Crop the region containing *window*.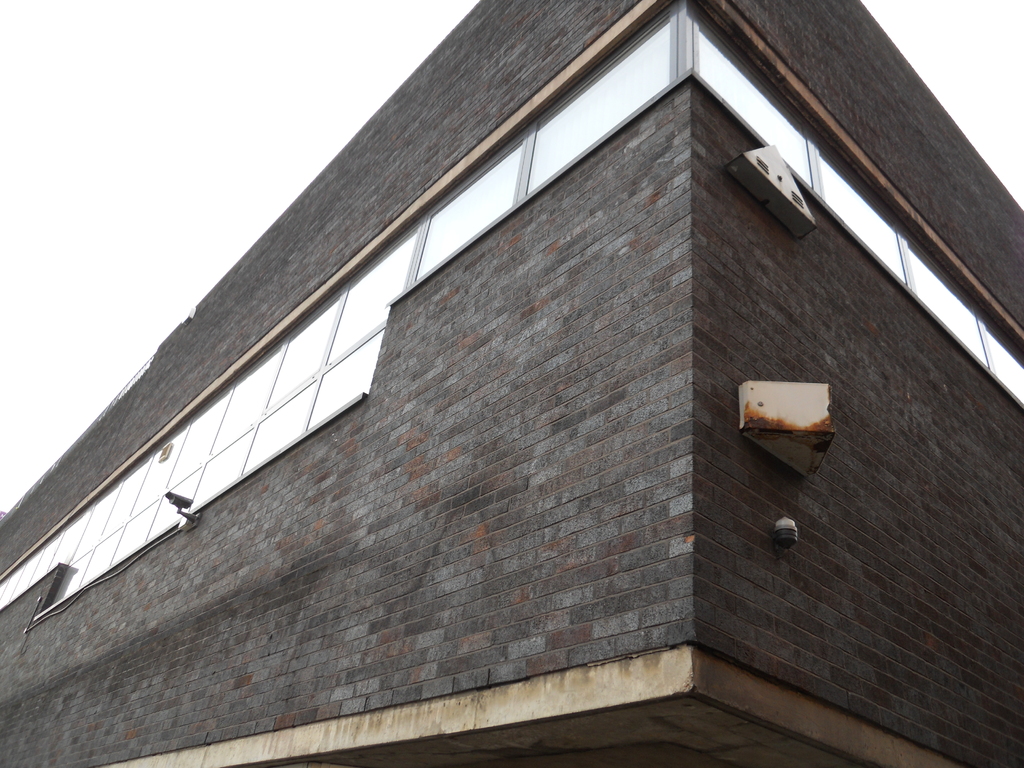
Crop region: BBox(813, 147, 906, 283).
